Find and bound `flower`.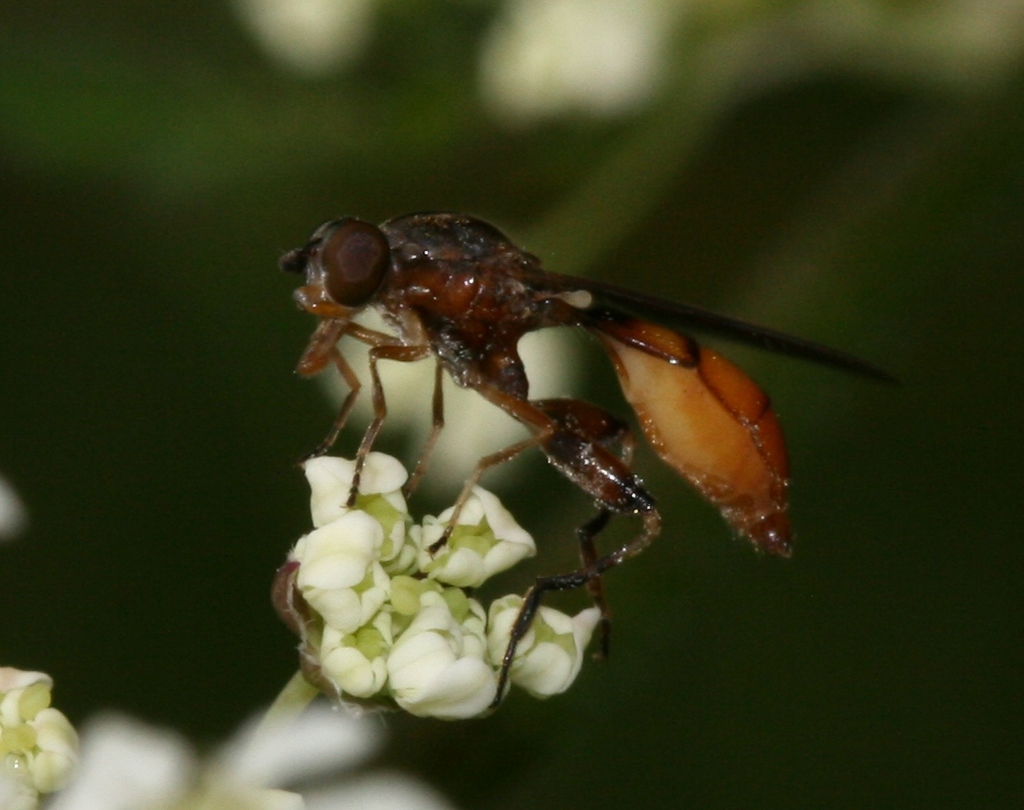
Bound: (left=269, top=446, right=583, bottom=730).
